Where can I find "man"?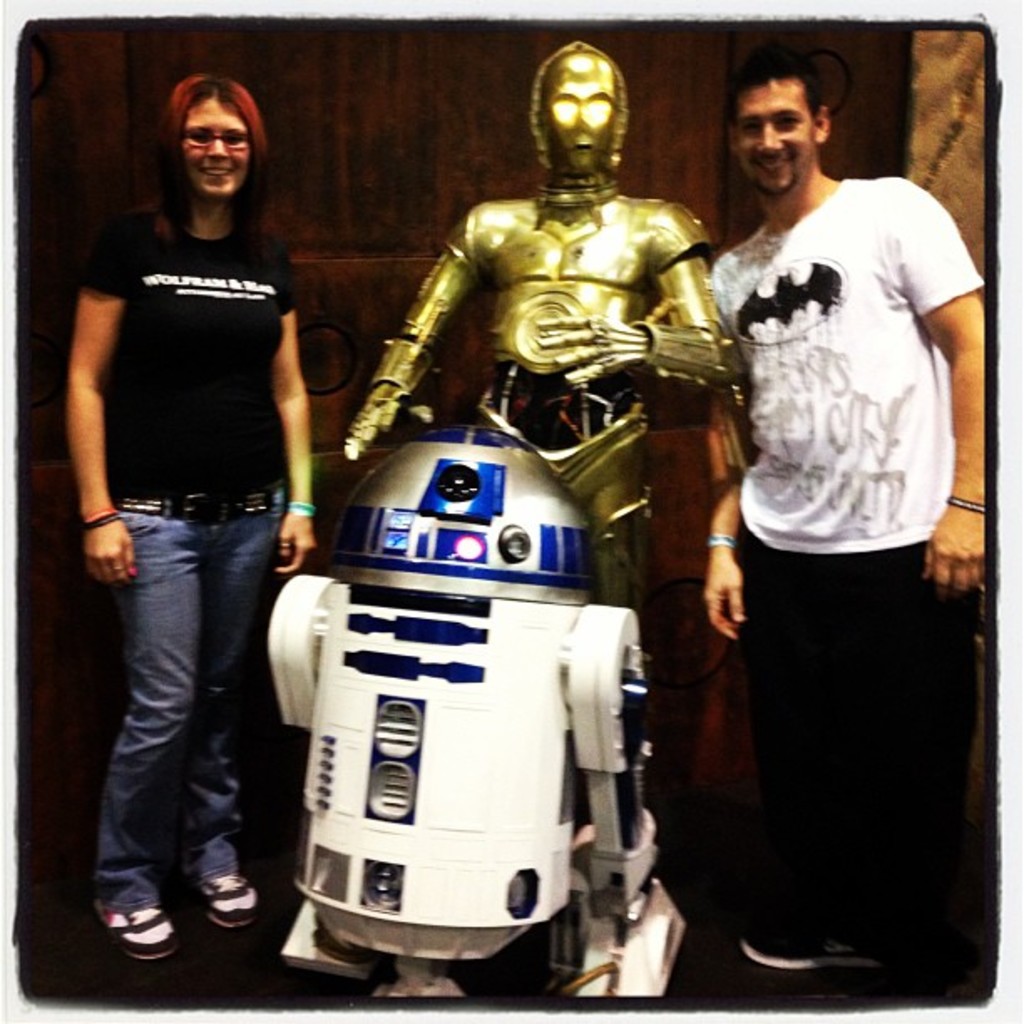
You can find it at box=[718, 64, 982, 1002].
